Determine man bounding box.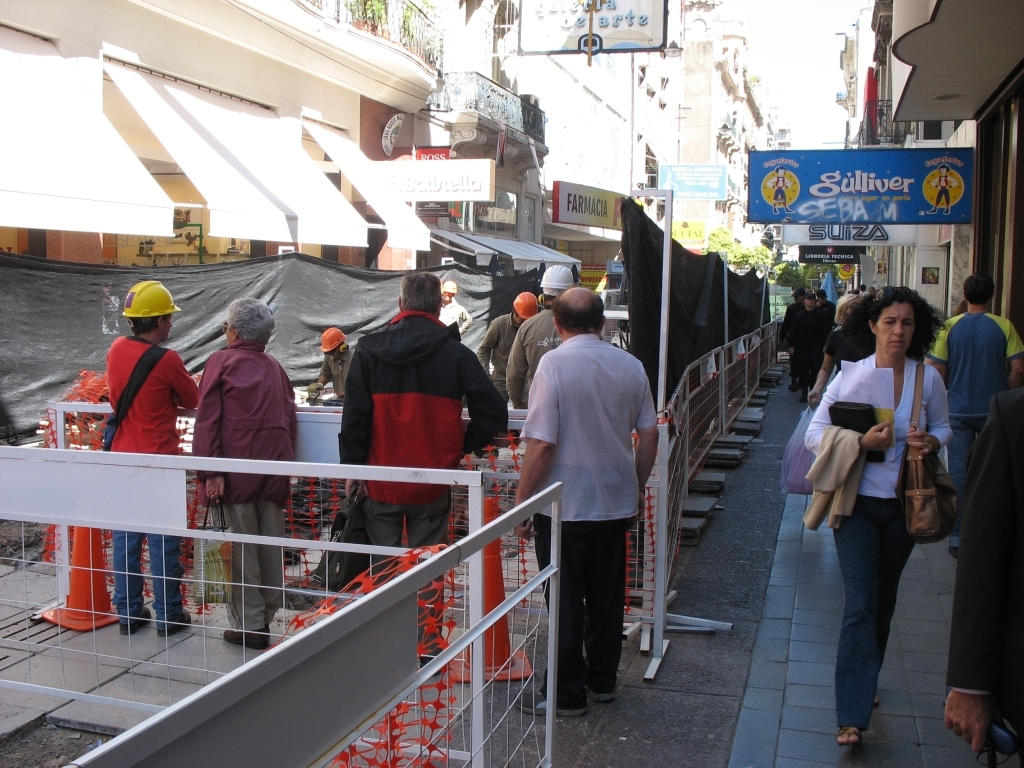
Determined: 528/303/661/722.
